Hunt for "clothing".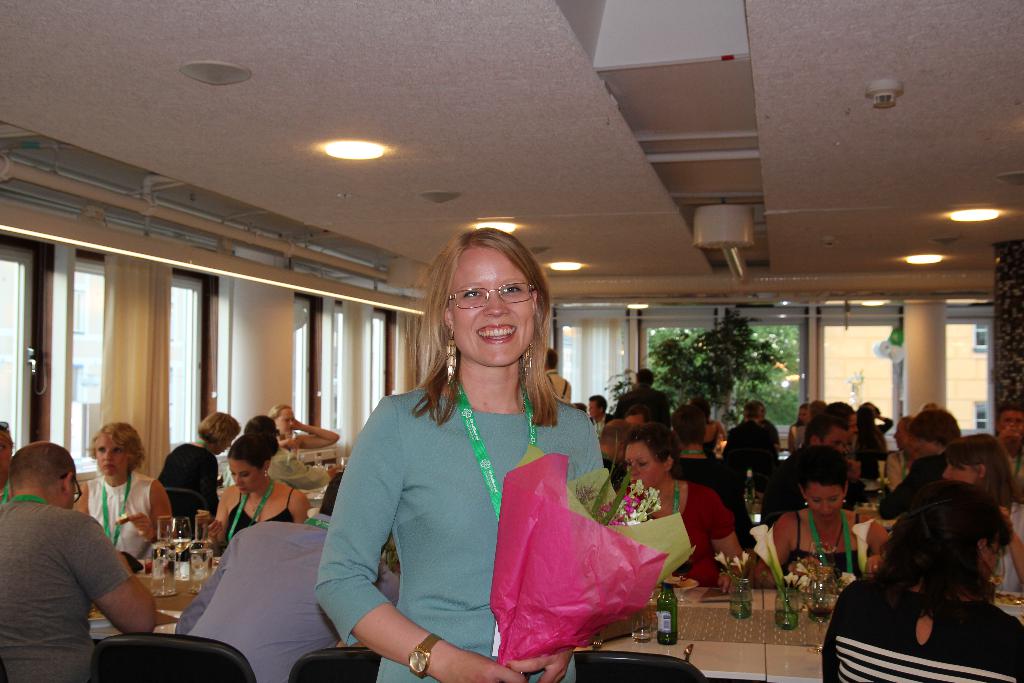
Hunted down at l=173, t=516, r=402, b=682.
